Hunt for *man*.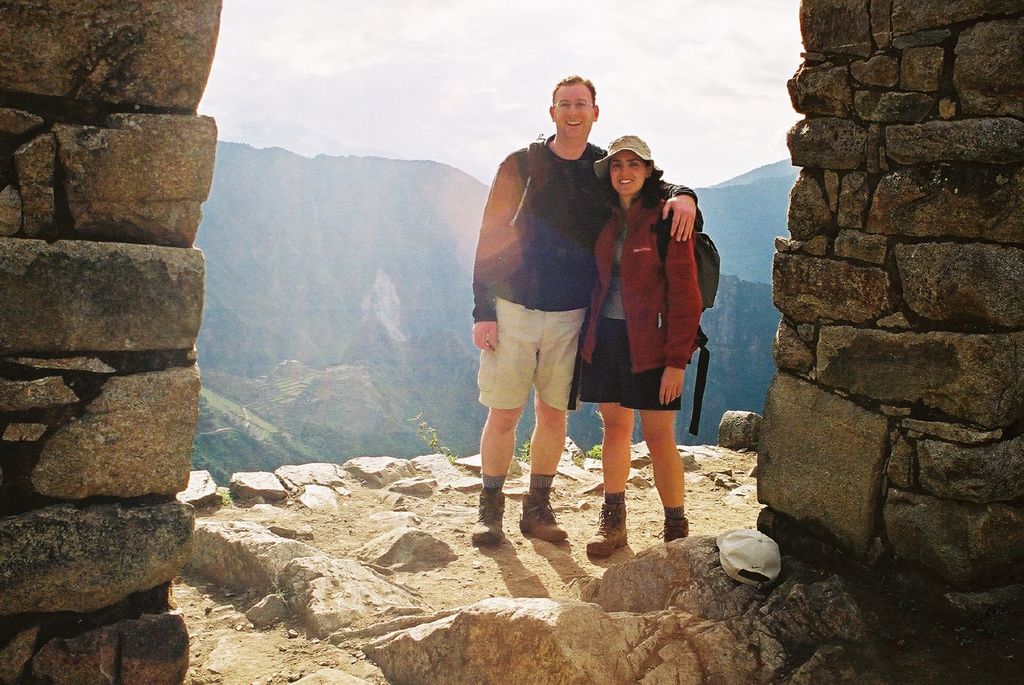
Hunted down at (492,84,660,534).
